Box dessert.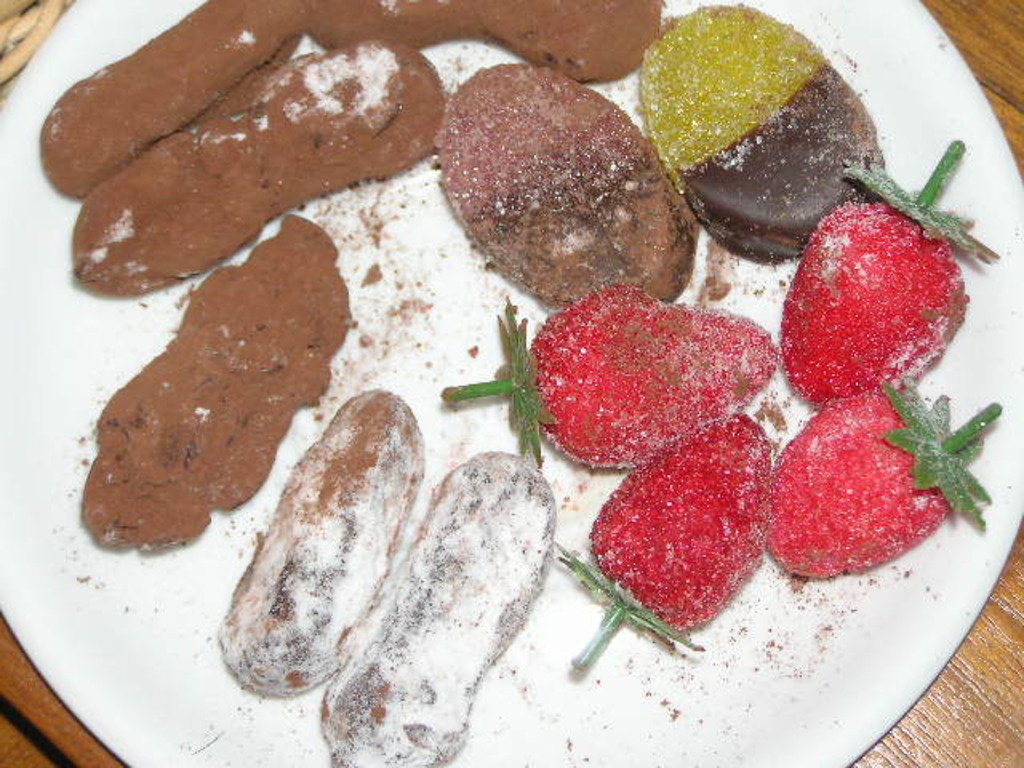
l=776, t=386, r=995, b=581.
